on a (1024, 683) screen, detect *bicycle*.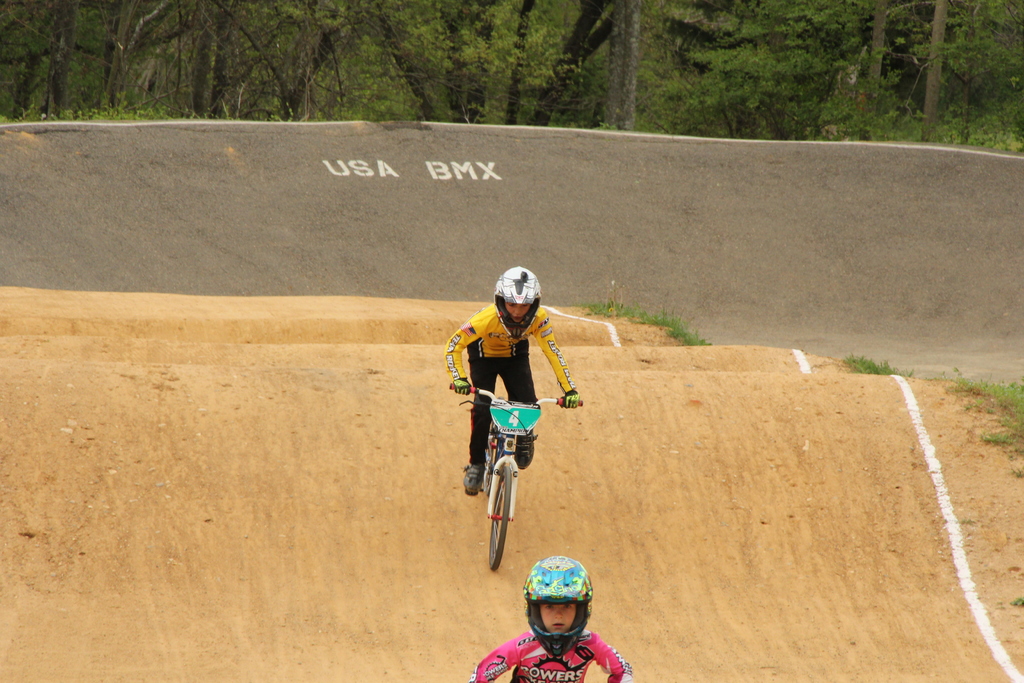
x1=471, y1=386, x2=554, y2=582.
